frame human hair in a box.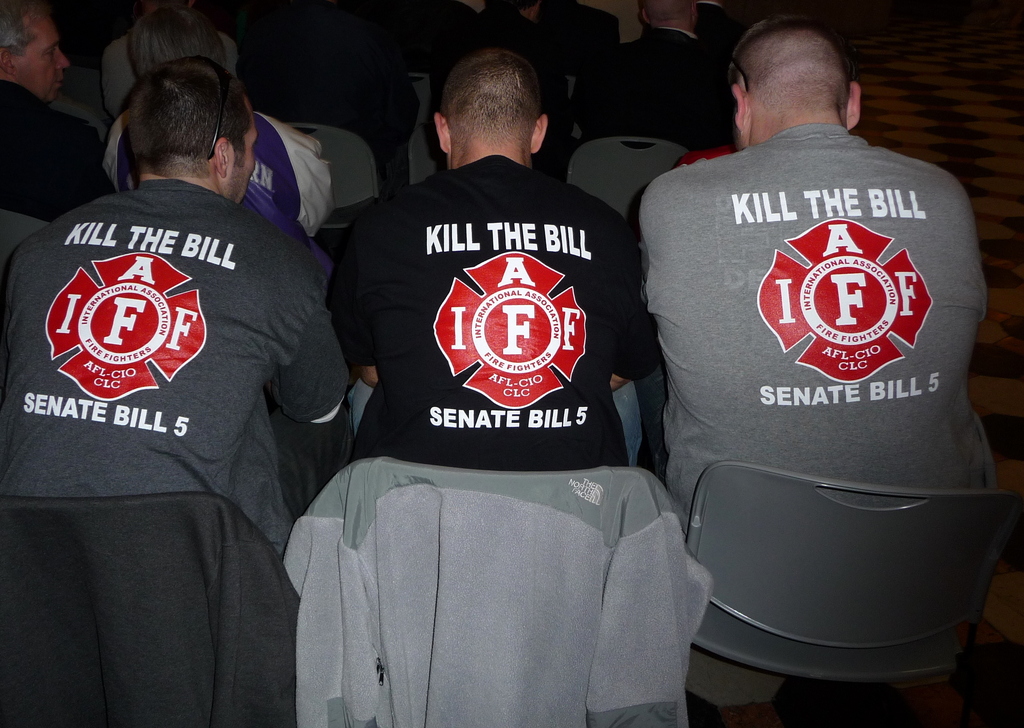
Rect(445, 46, 540, 147).
